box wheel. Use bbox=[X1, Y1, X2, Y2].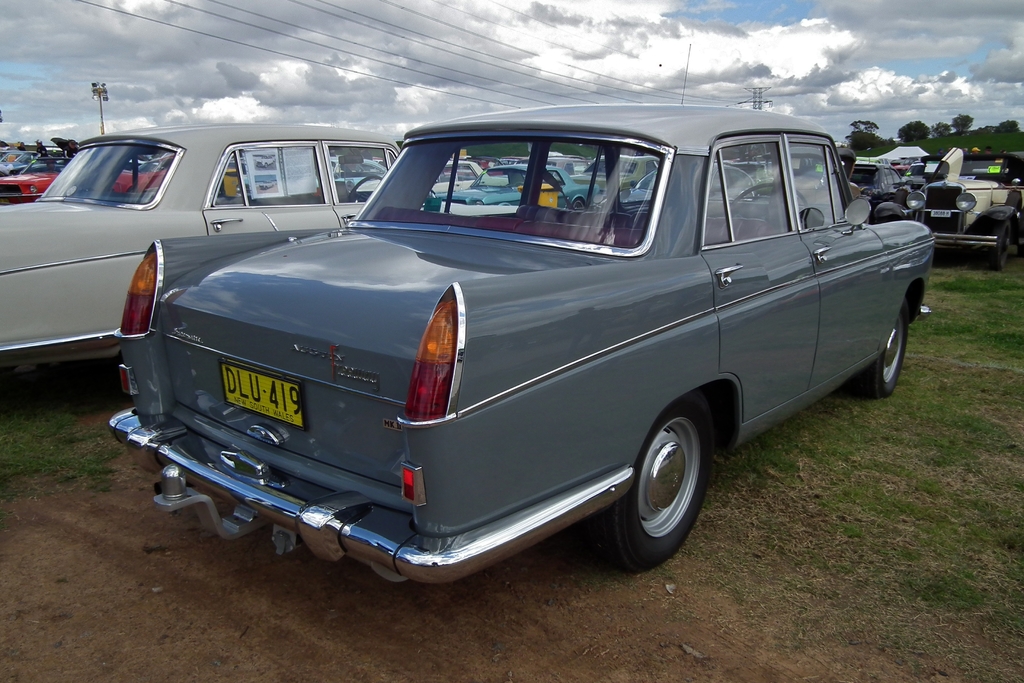
bbox=[1018, 247, 1023, 256].
